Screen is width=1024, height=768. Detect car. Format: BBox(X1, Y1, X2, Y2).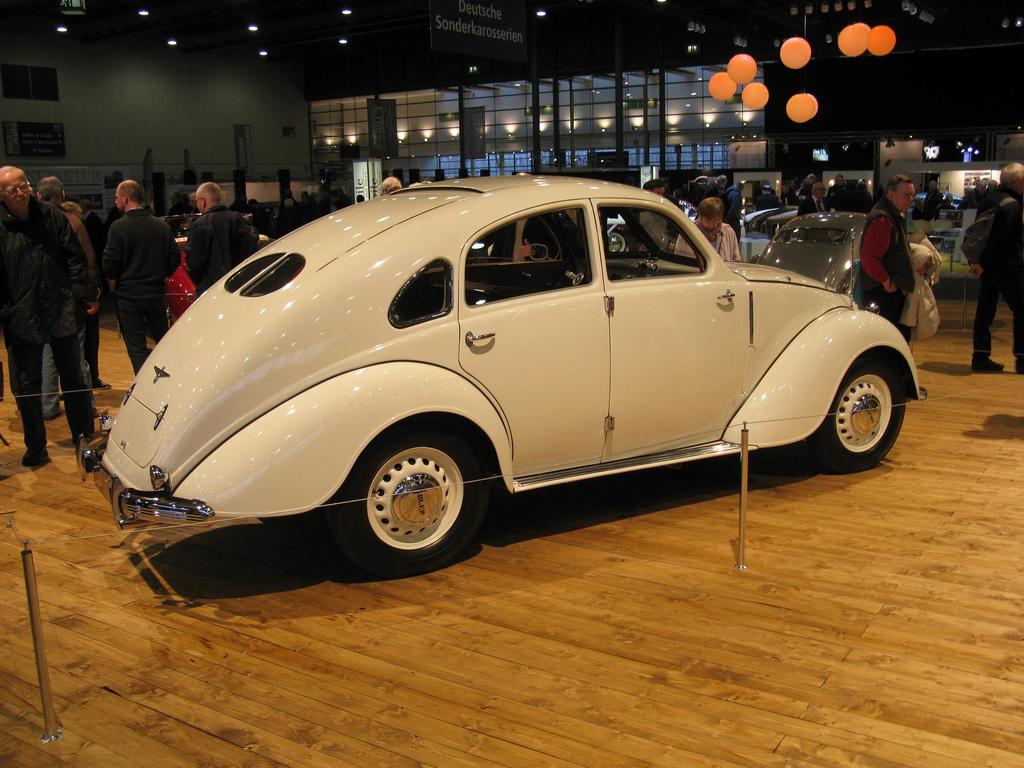
BBox(131, 218, 300, 327).
